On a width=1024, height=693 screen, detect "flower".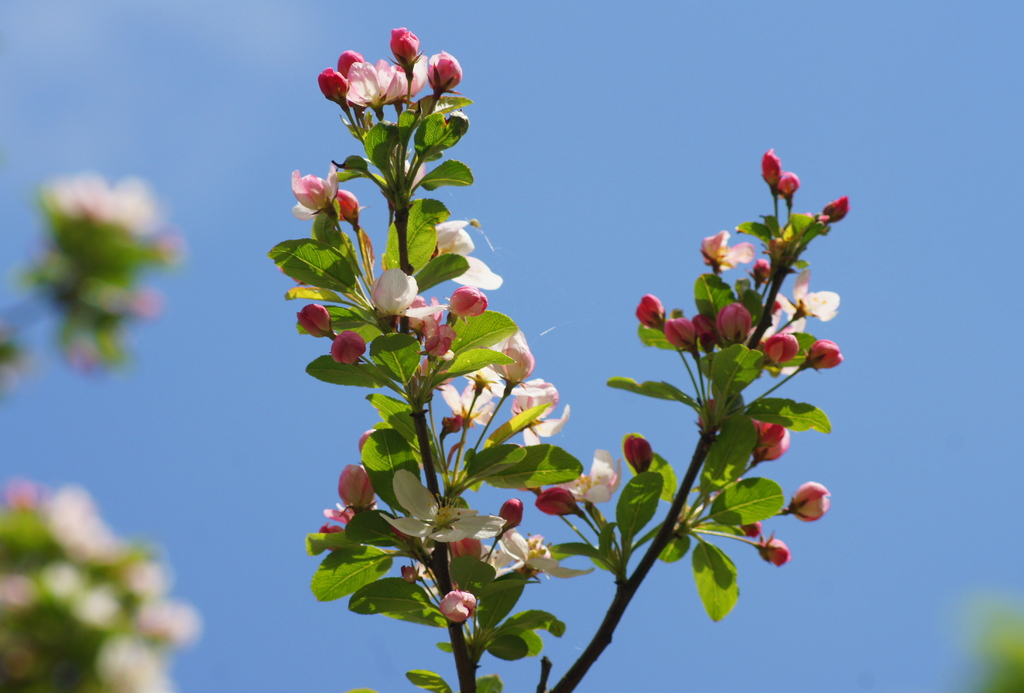
detection(439, 589, 479, 623).
